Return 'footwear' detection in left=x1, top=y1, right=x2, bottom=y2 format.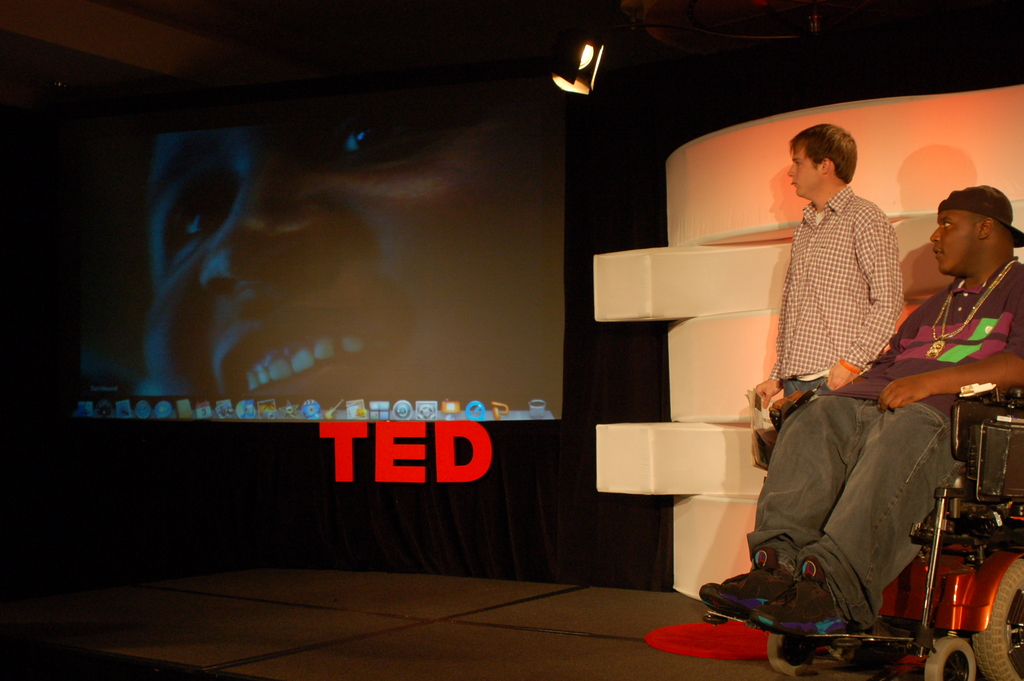
left=698, top=546, right=798, bottom=624.
